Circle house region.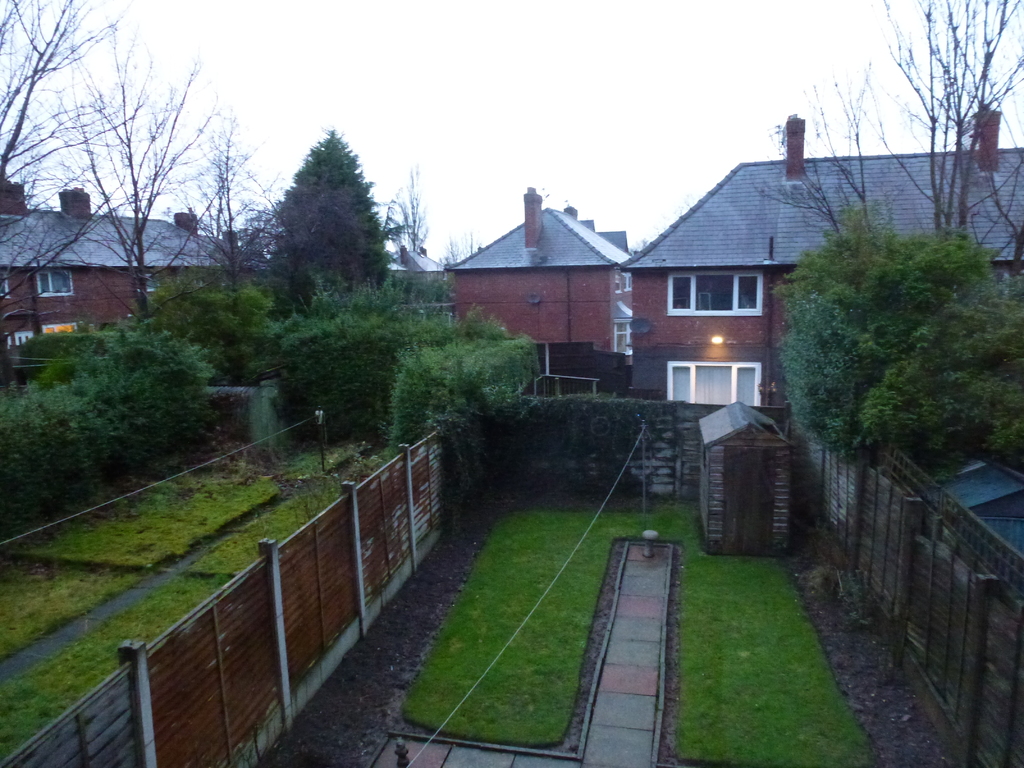
Region: (x1=441, y1=182, x2=637, y2=355).
